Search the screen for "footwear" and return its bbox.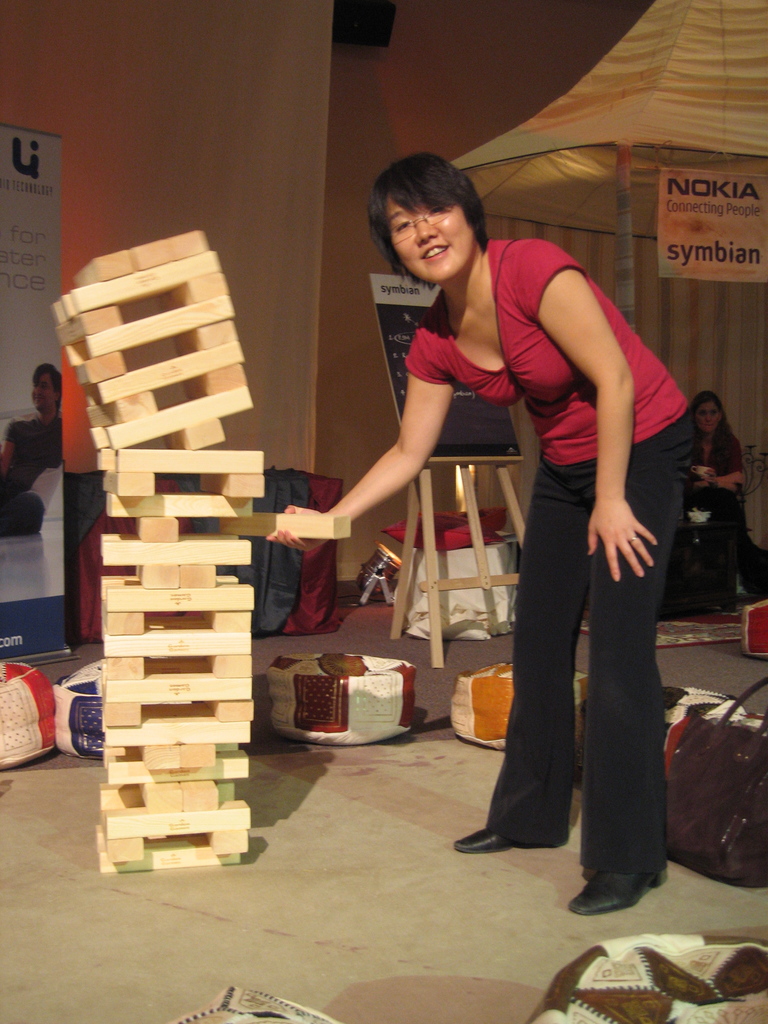
Found: box=[455, 824, 553, 854].
